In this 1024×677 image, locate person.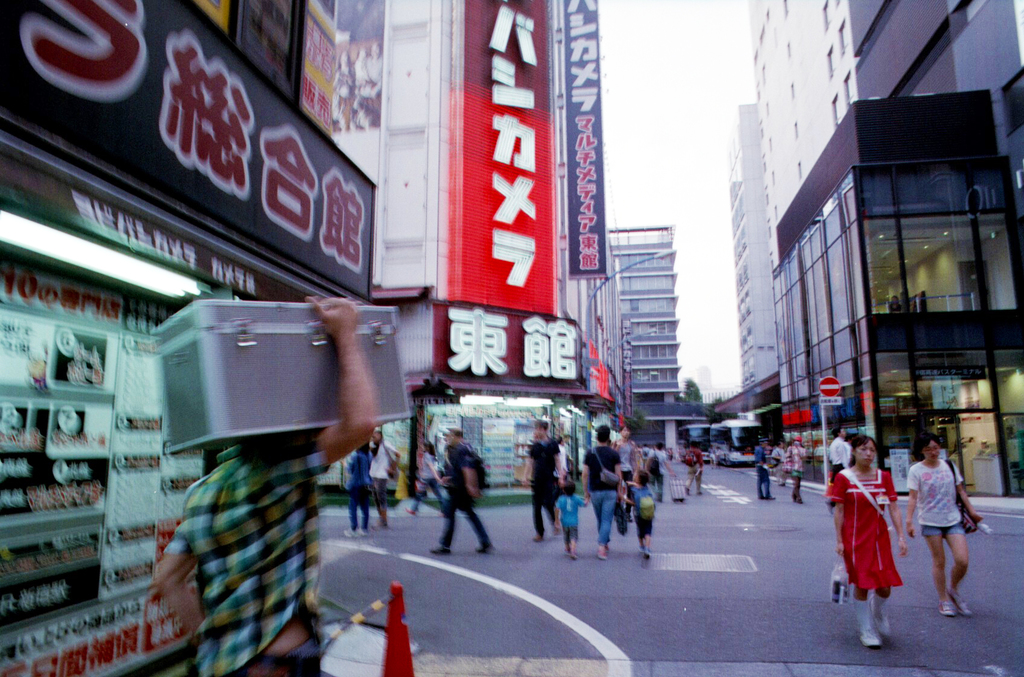
Bounding box: pyautogui.locateOnScreen(580, 421, 628, 555).
